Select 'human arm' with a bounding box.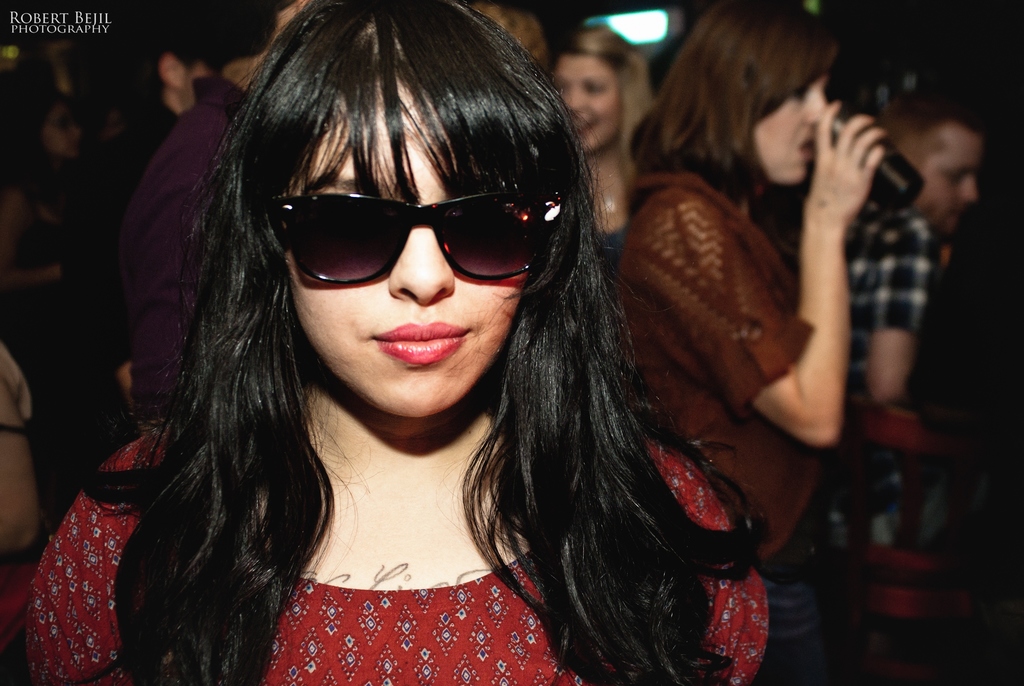
bbox=[861, 204, 963, 408].
